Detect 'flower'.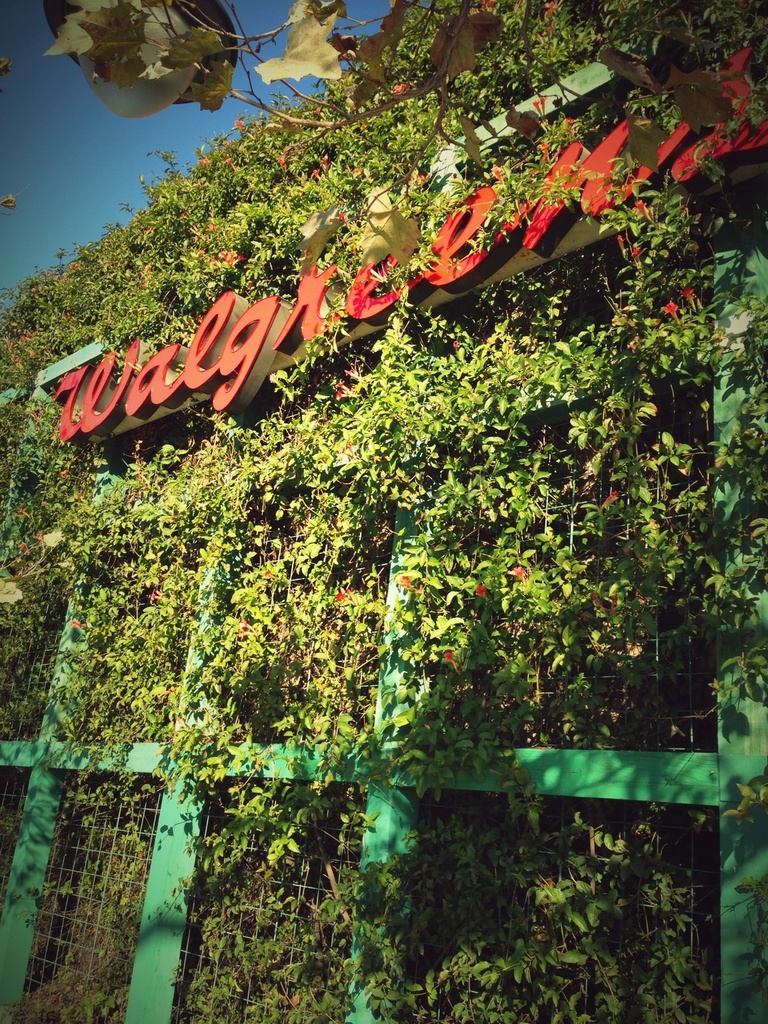
Detected at [389, 81, 407, 93].
